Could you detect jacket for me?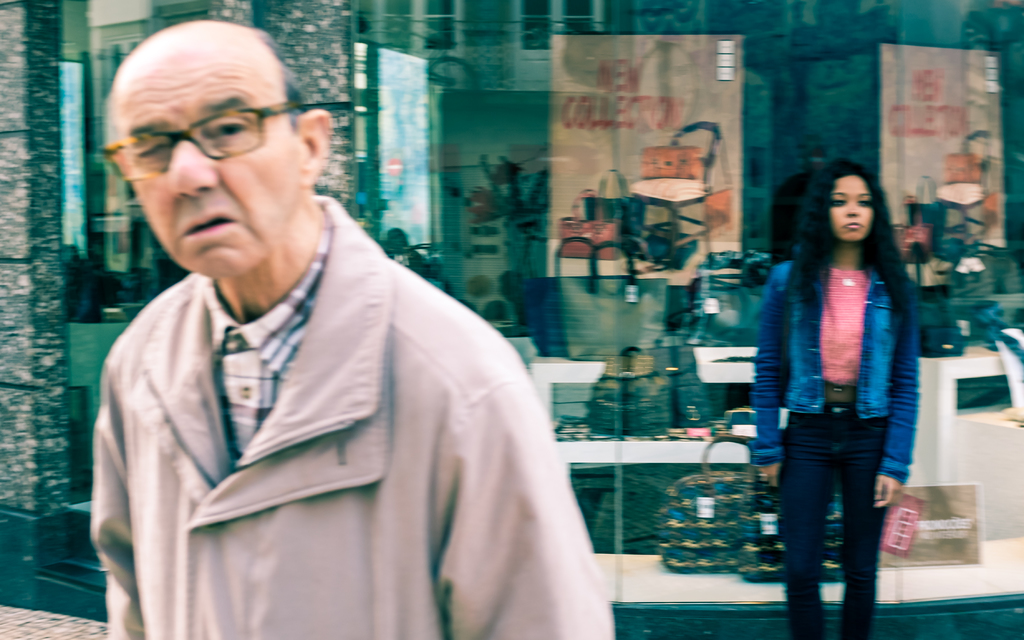
Detection result: left=750, top=258, right=924, bottom=477.
